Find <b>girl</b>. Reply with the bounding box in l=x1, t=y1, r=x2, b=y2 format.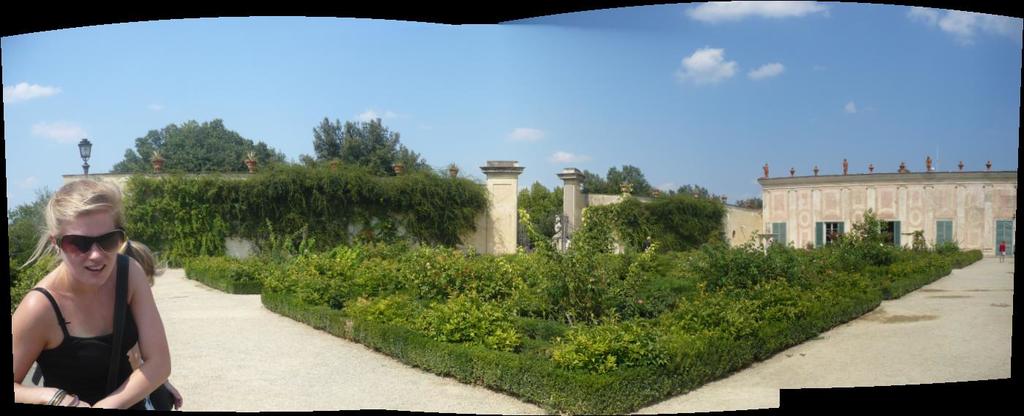
l=11, t=177, r=172, b=409.
